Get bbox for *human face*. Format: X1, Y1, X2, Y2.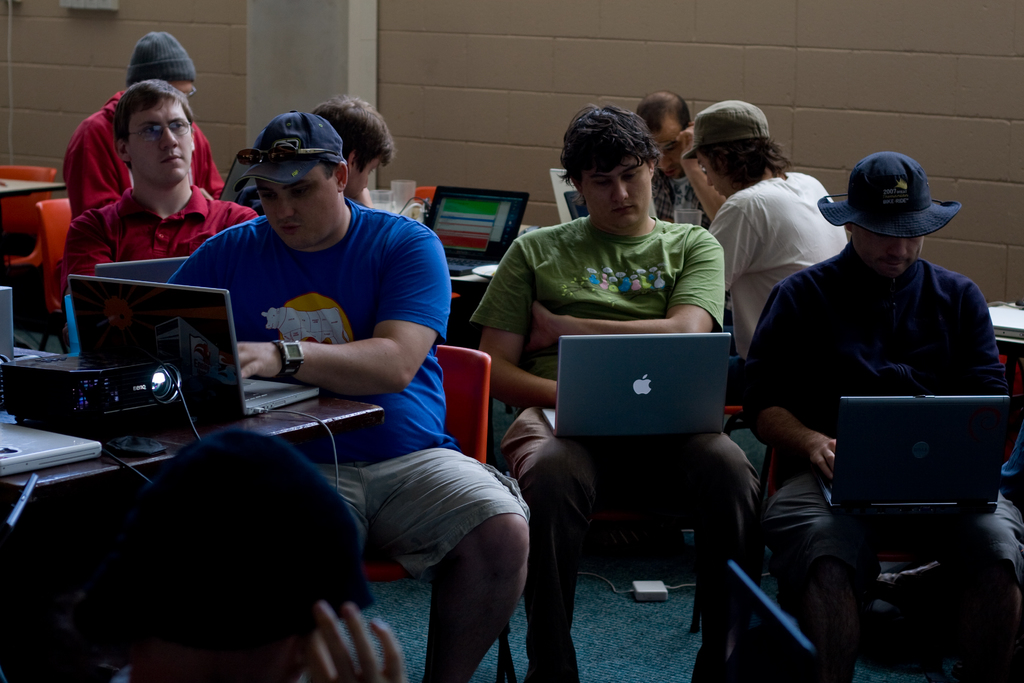
134, 101, 195, 193.
